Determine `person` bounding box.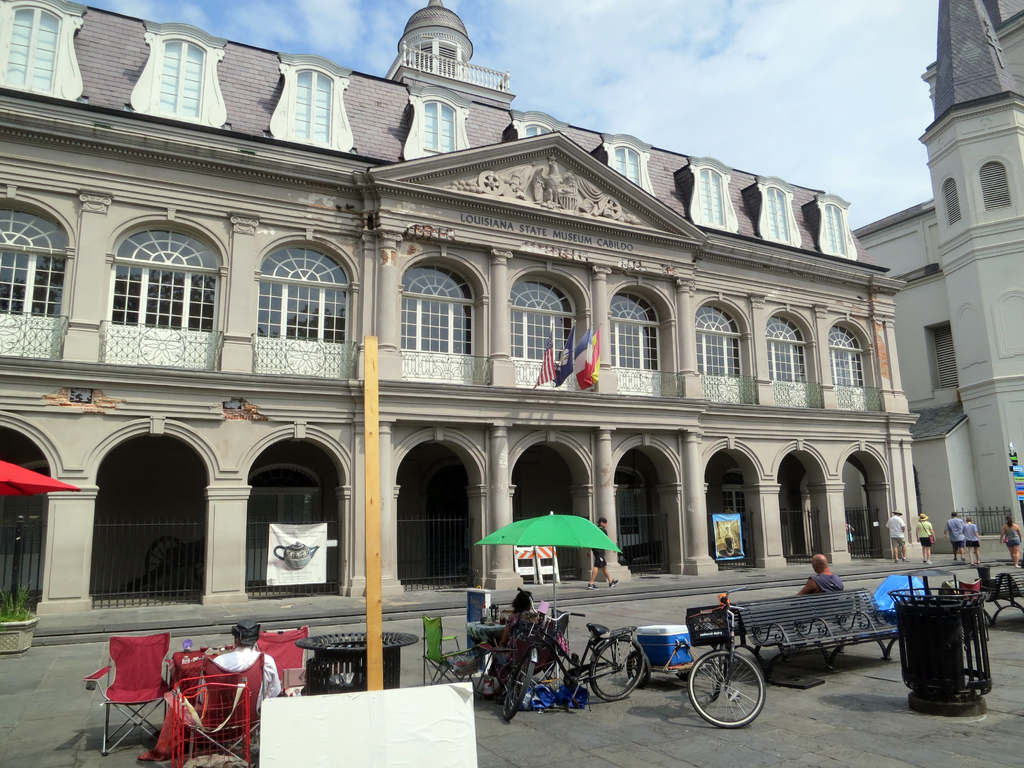
Determined: box=[944, 516, 961, 567].
